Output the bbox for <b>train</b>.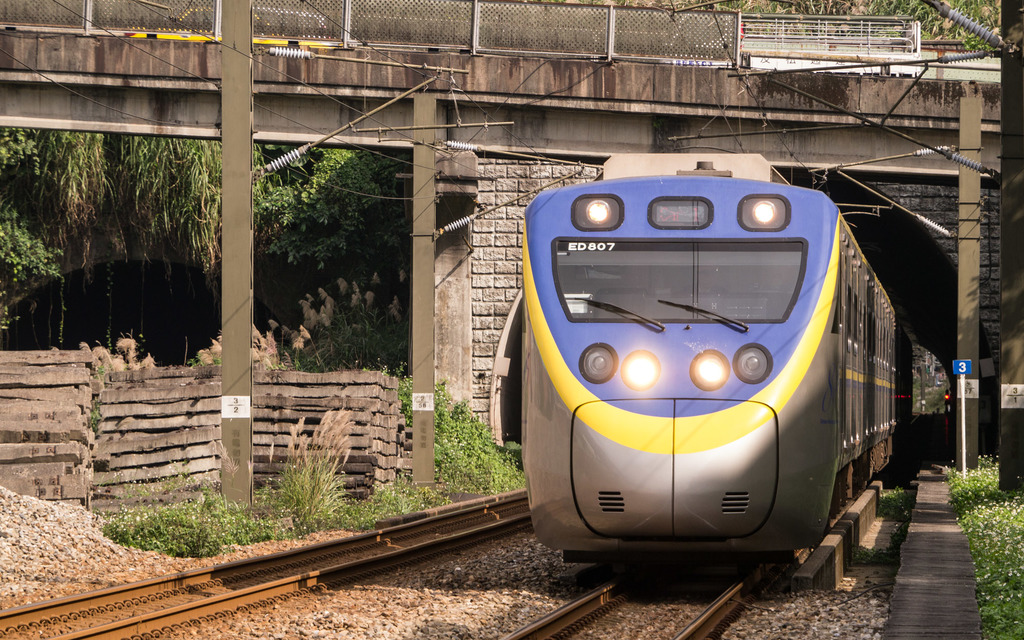
Rect(518, 161, 916, 559).
